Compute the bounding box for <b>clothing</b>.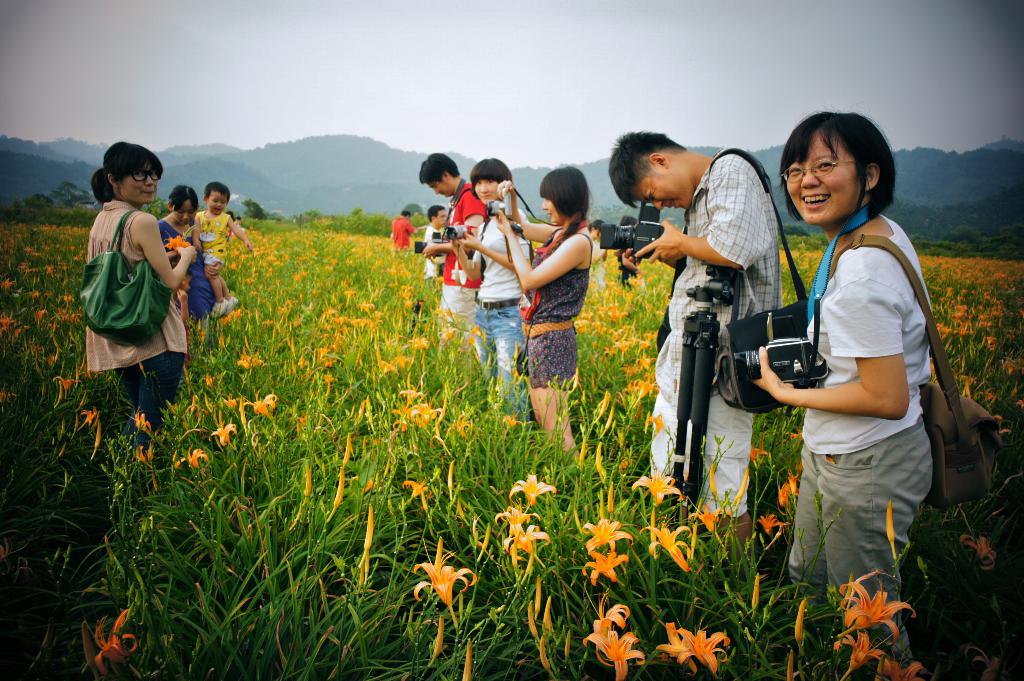
bbox=(616, 253, 638, 287).
